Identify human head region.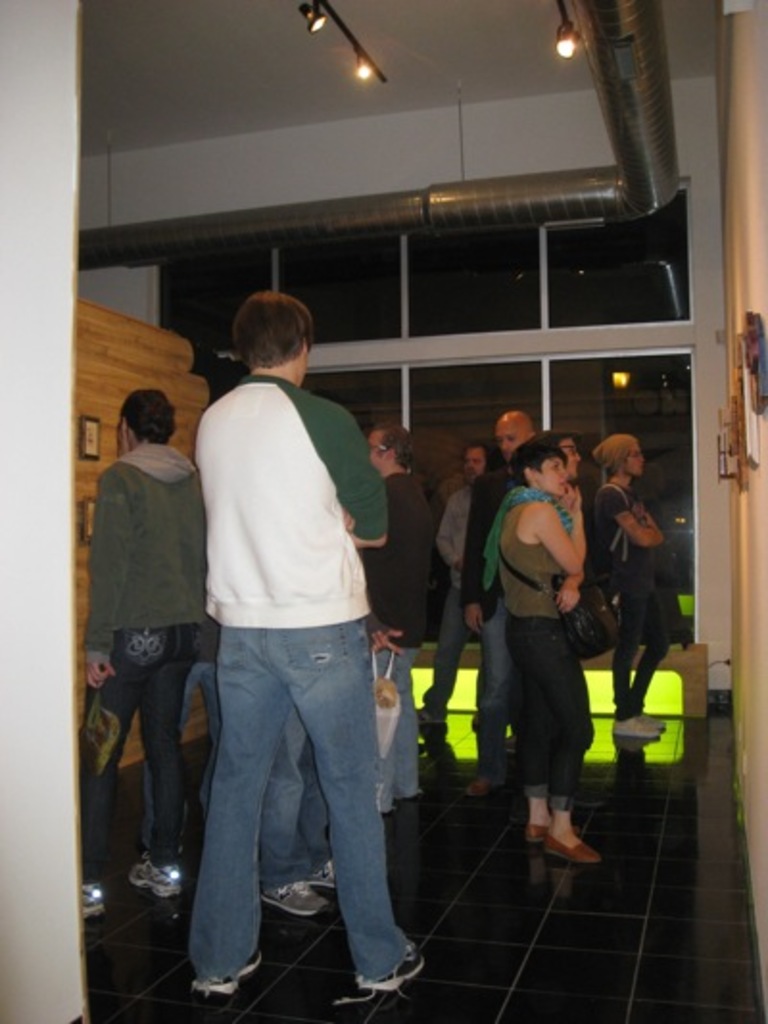
Region: [left=369, top=419, right=411, bottom=475].
